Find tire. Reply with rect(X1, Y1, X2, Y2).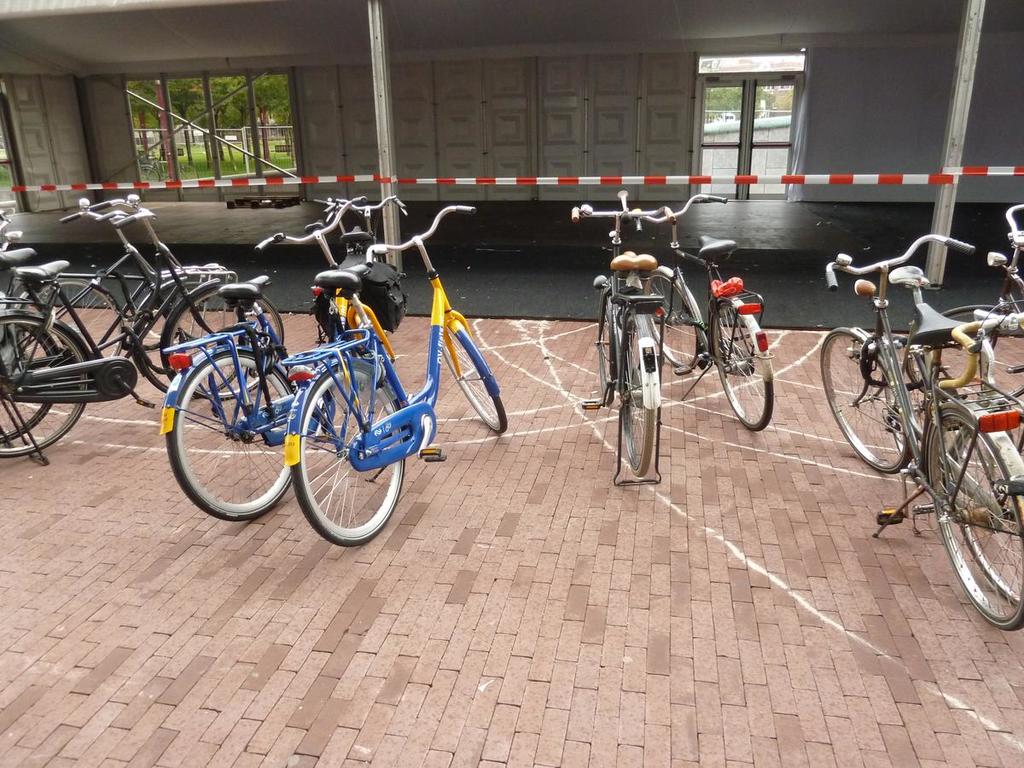
rect(0, 304, 66, 443).
